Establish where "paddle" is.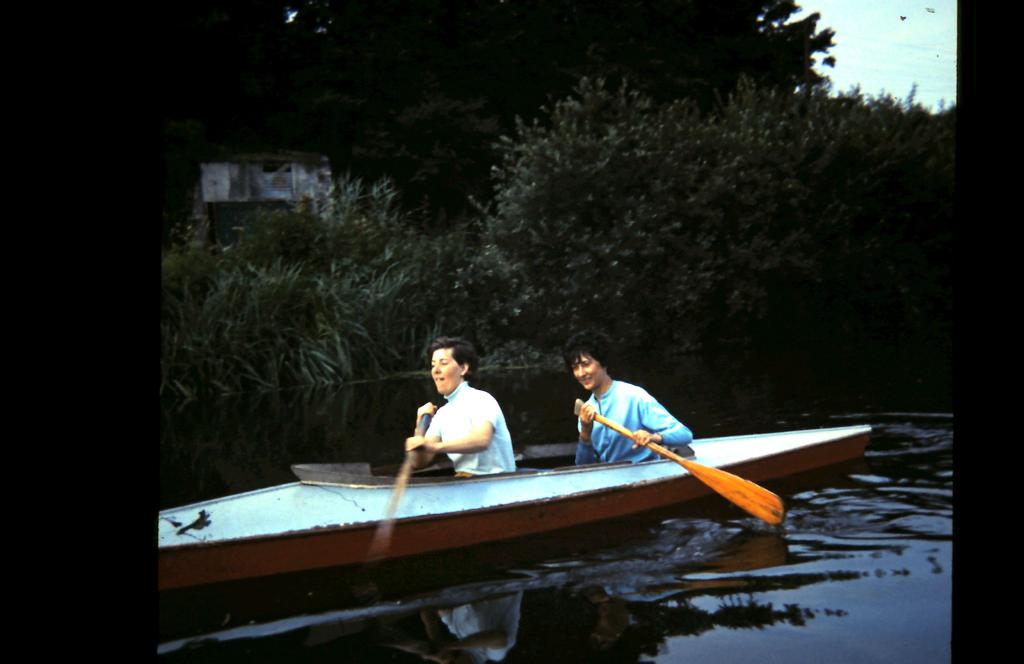
Established at <bbox>376, 412, 430, 552</bbox>.
